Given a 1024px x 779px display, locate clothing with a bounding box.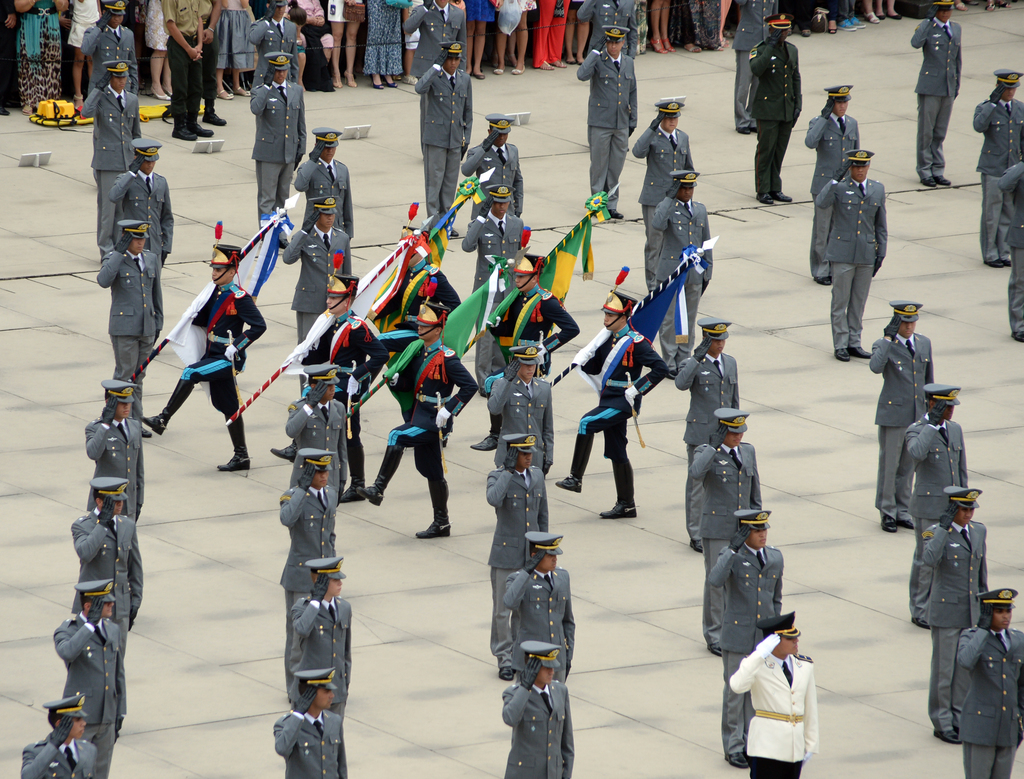
Located: bbox(864, 333, 940, 515).
